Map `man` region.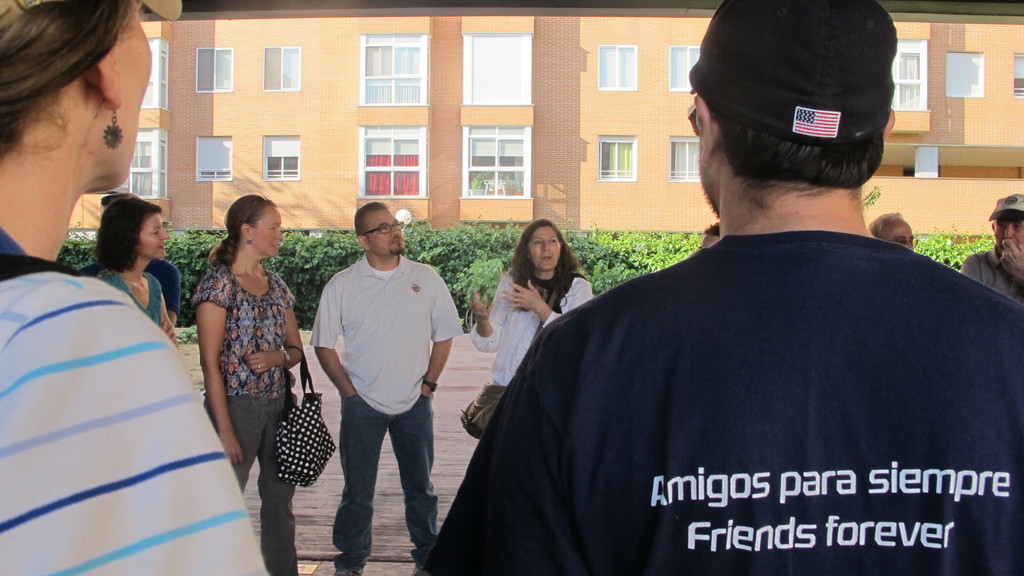
Mapped to 424:0:1023:575.
